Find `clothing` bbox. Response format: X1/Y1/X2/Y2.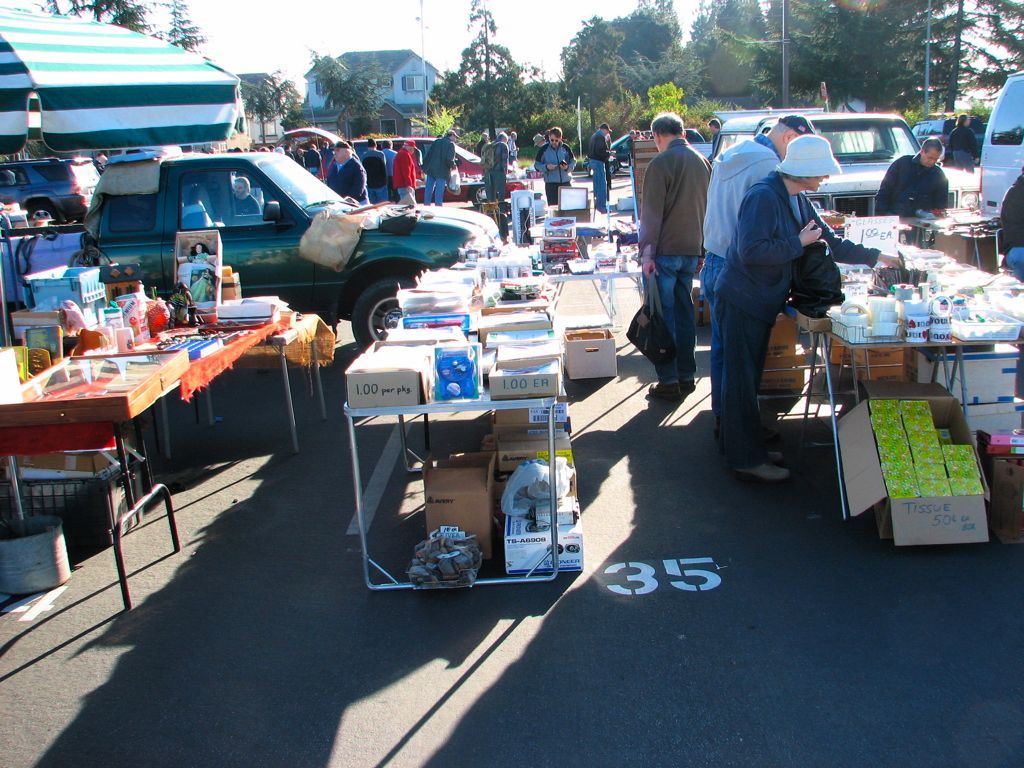
711/171/879/467.
